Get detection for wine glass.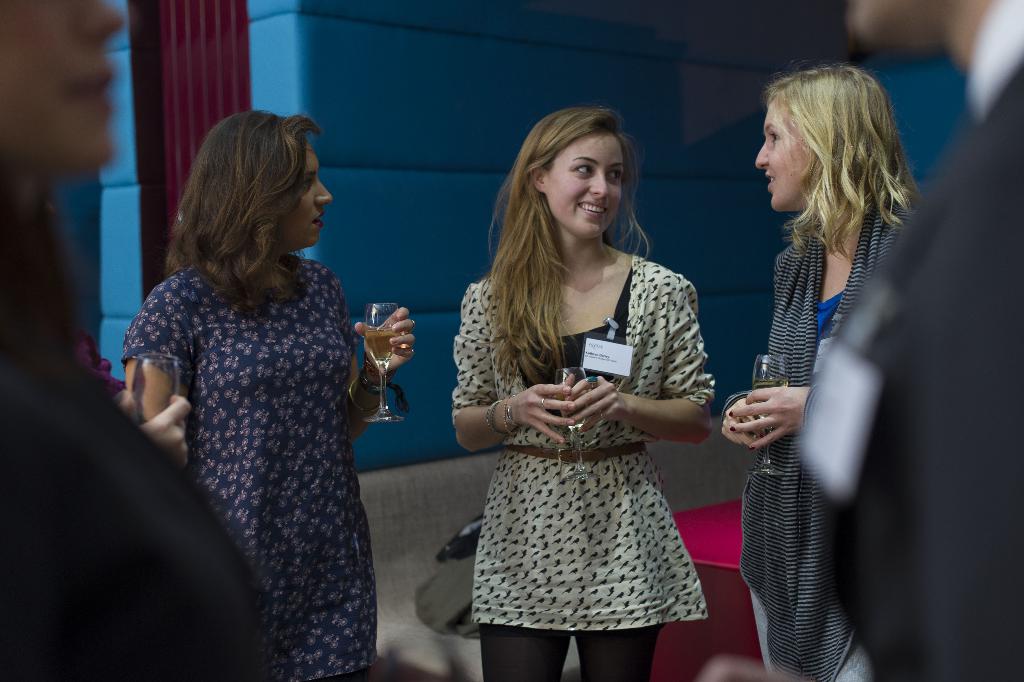
Detection: Rect(132, 354, 181, 422).
